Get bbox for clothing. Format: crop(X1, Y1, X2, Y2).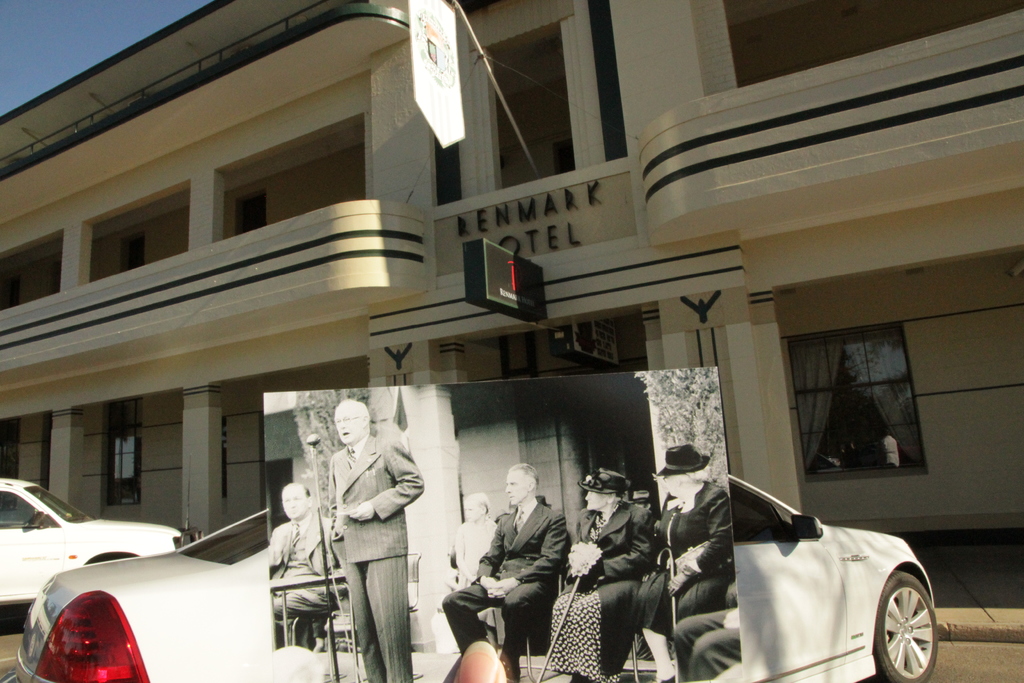
crop(330, 438, 426, 564).
